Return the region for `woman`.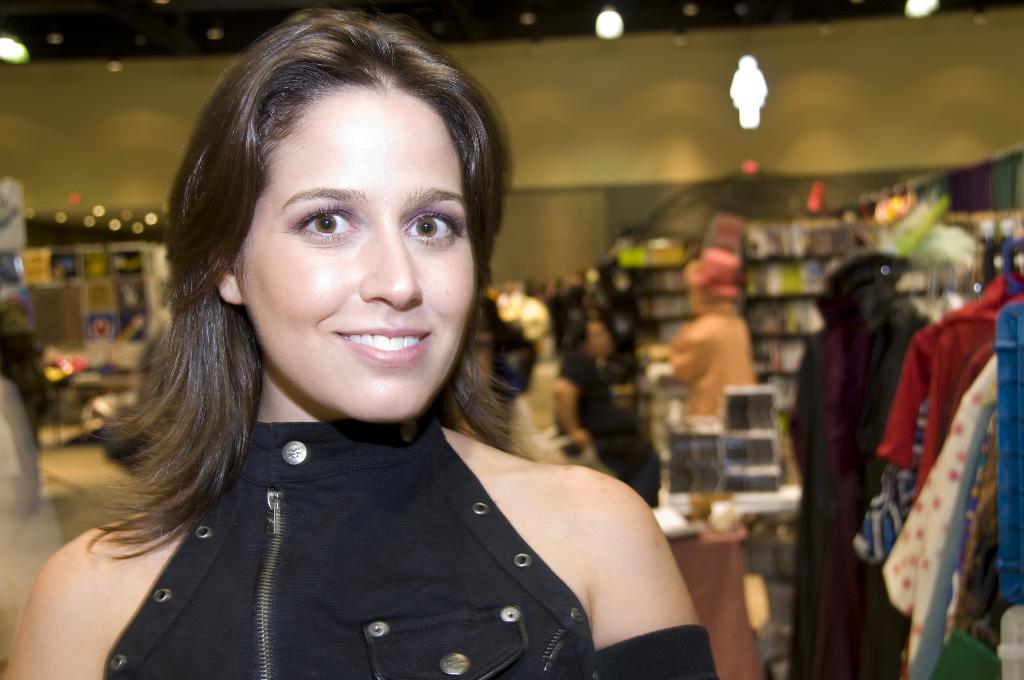
select_region(0, 10, 722, 679).
